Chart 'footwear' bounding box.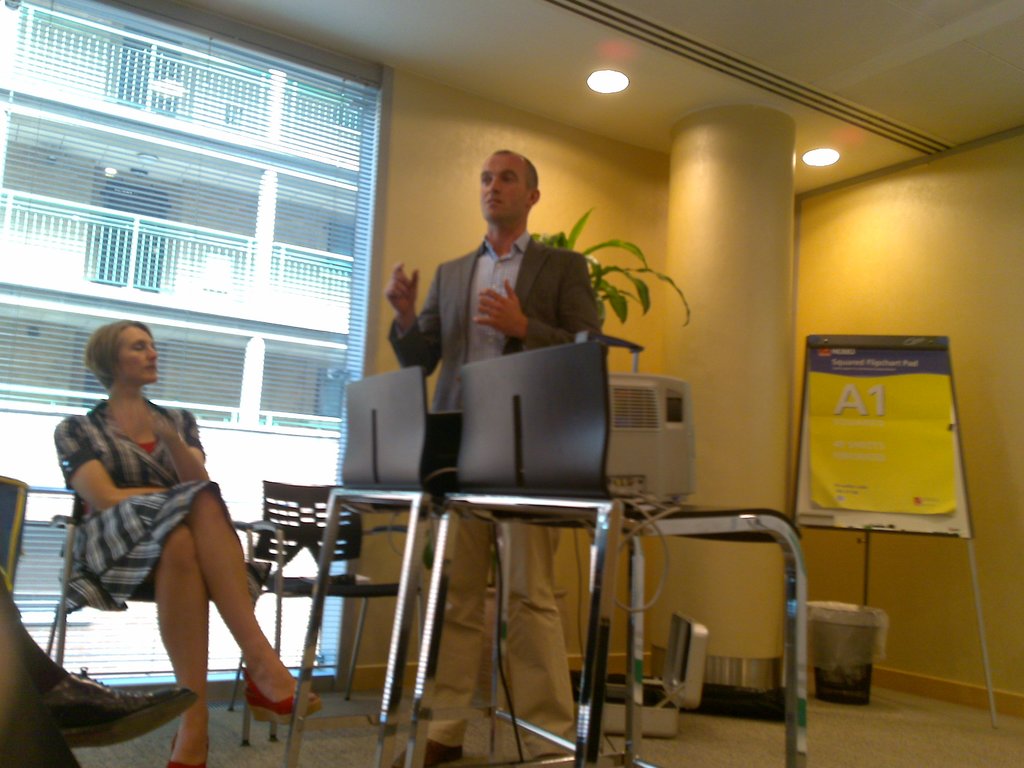
Charted: (left=14, top=665, right=212, bottom=750).
